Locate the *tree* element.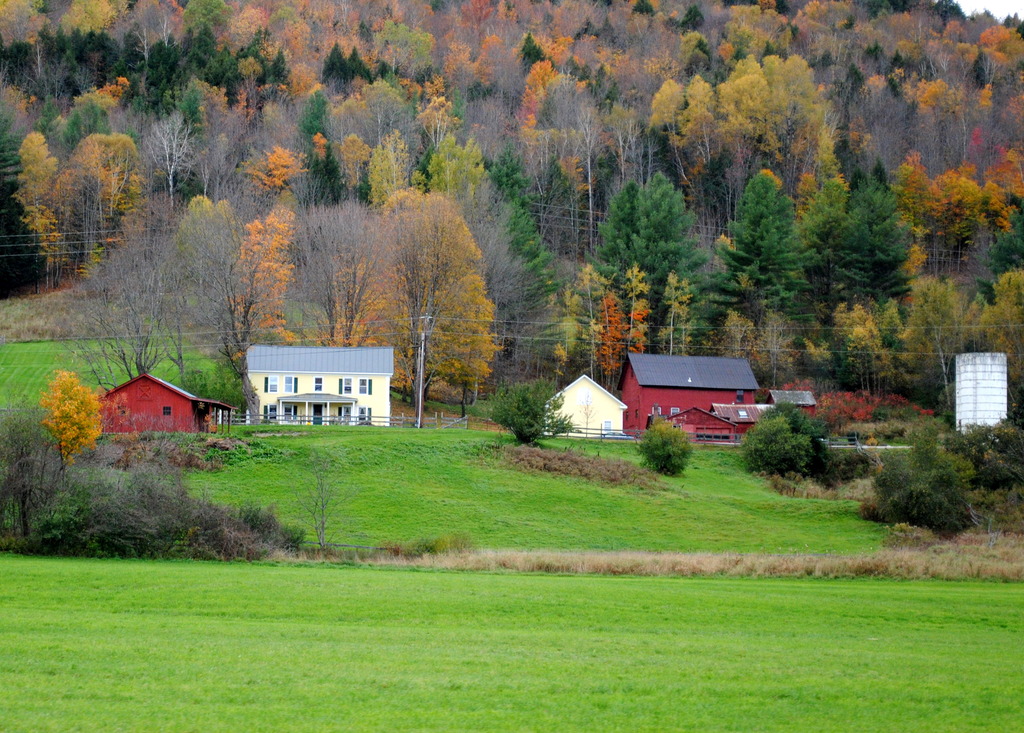
Element bbox: (716, 314, 769, 384).
